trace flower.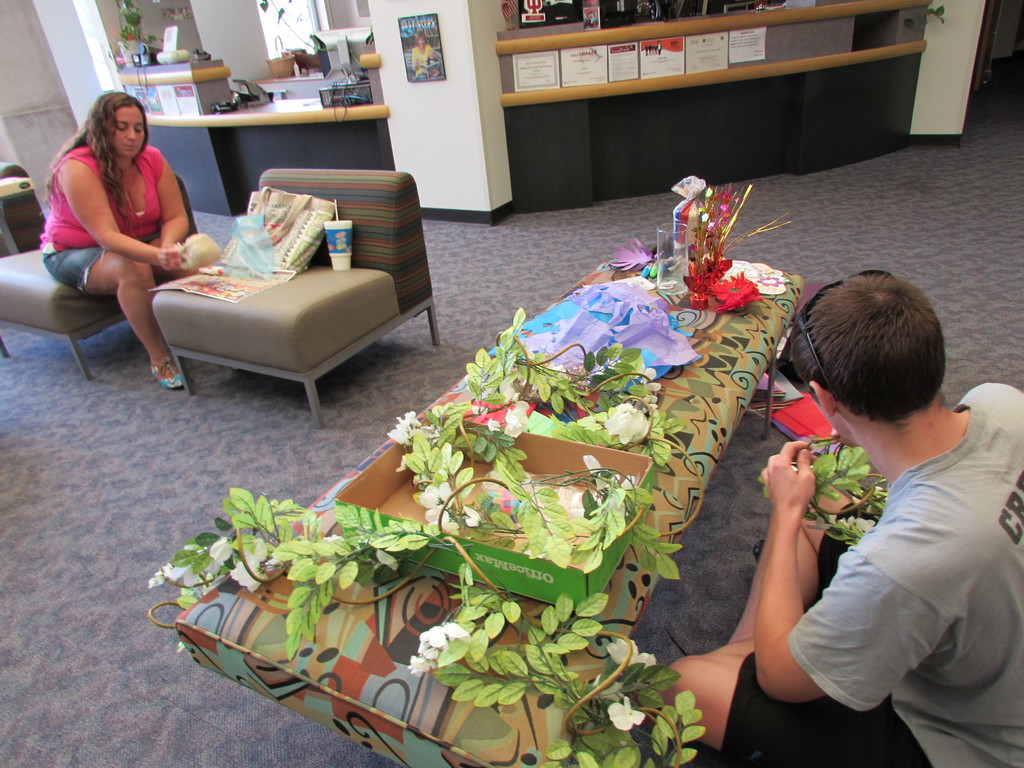
Traced to bbox=[323, 536, 346, 549].
